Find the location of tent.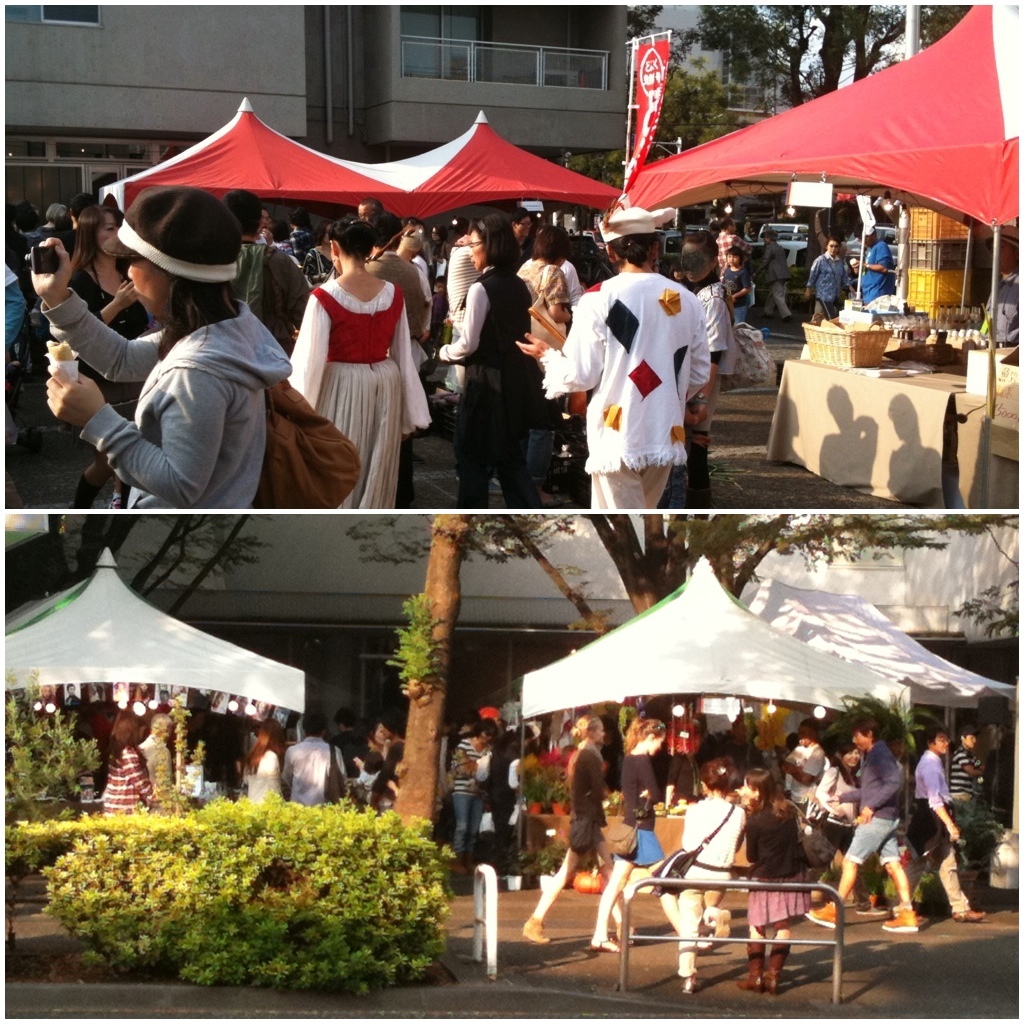
Location: pyautogui.locateOnScreen(629, 0, 1021, 418).
